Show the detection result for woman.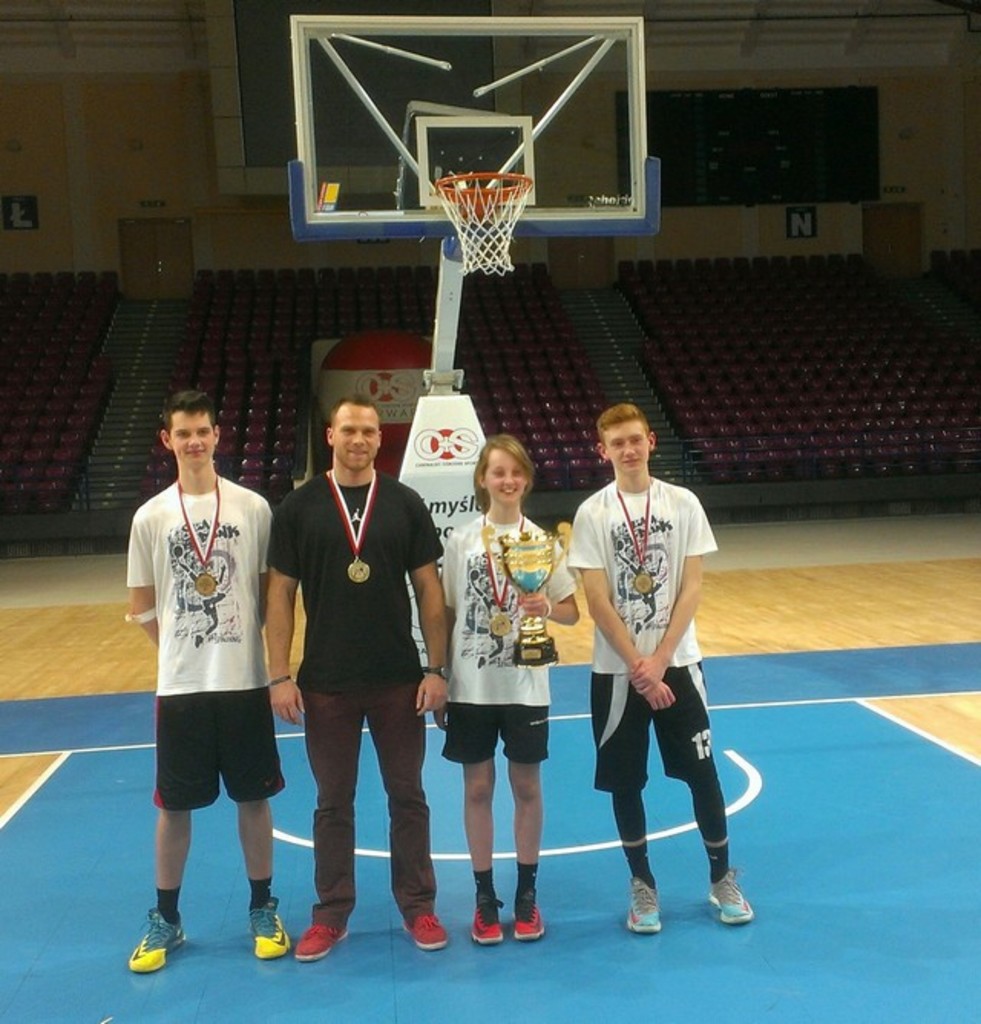
{"left": 426, "top": 434, "right": 584, "bottom": 950}.
